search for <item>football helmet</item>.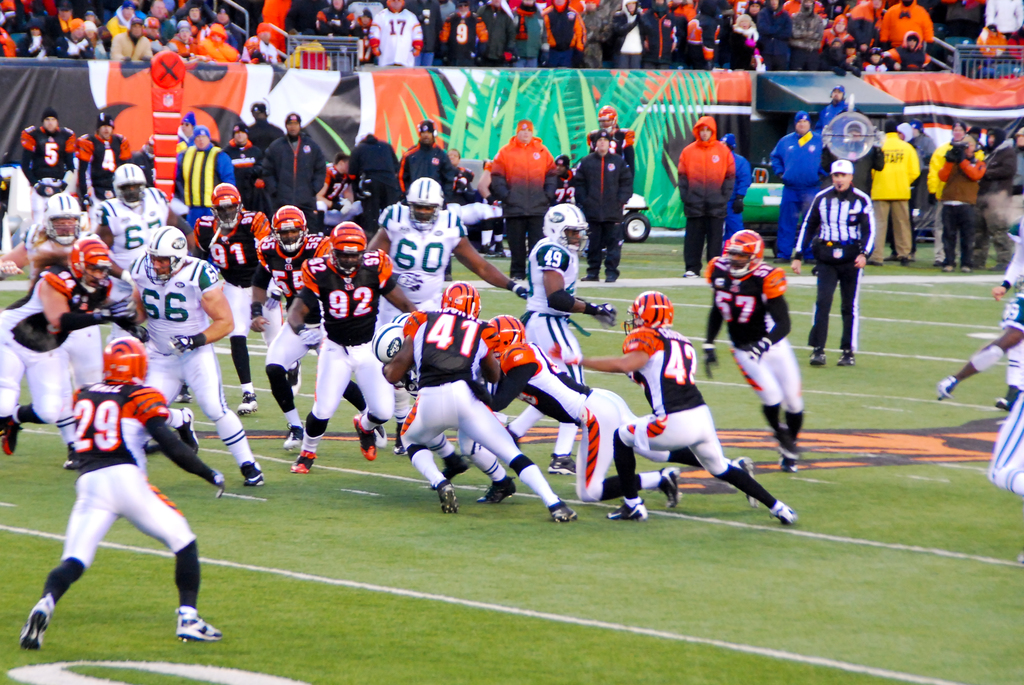
Found at 399, 174, 447, 235.
